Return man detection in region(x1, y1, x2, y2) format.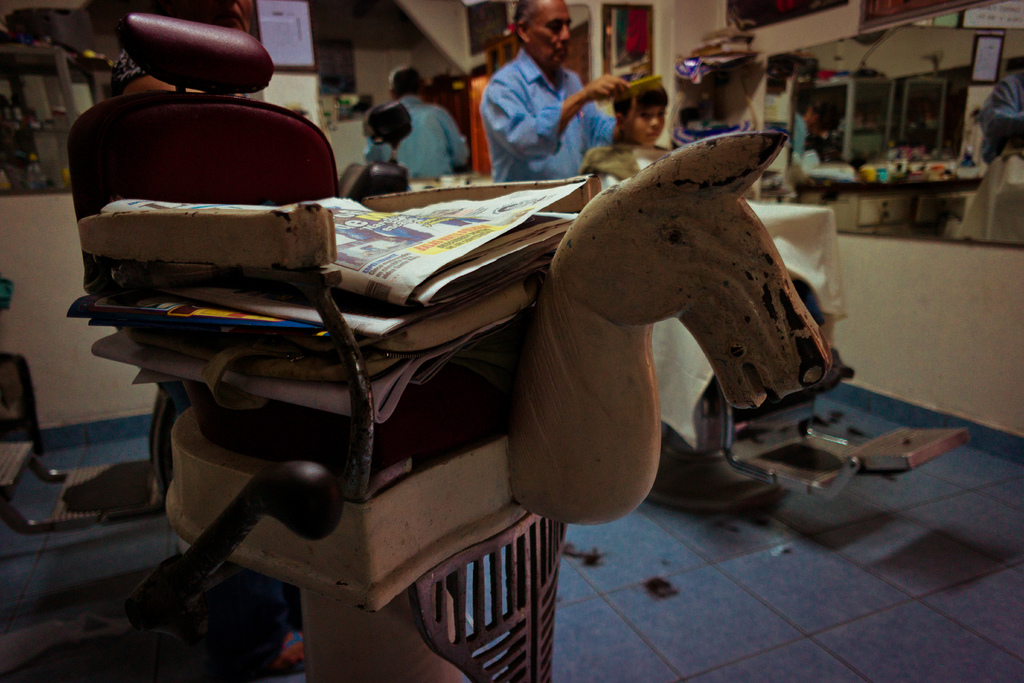
region(362, 65, 470, 182).
